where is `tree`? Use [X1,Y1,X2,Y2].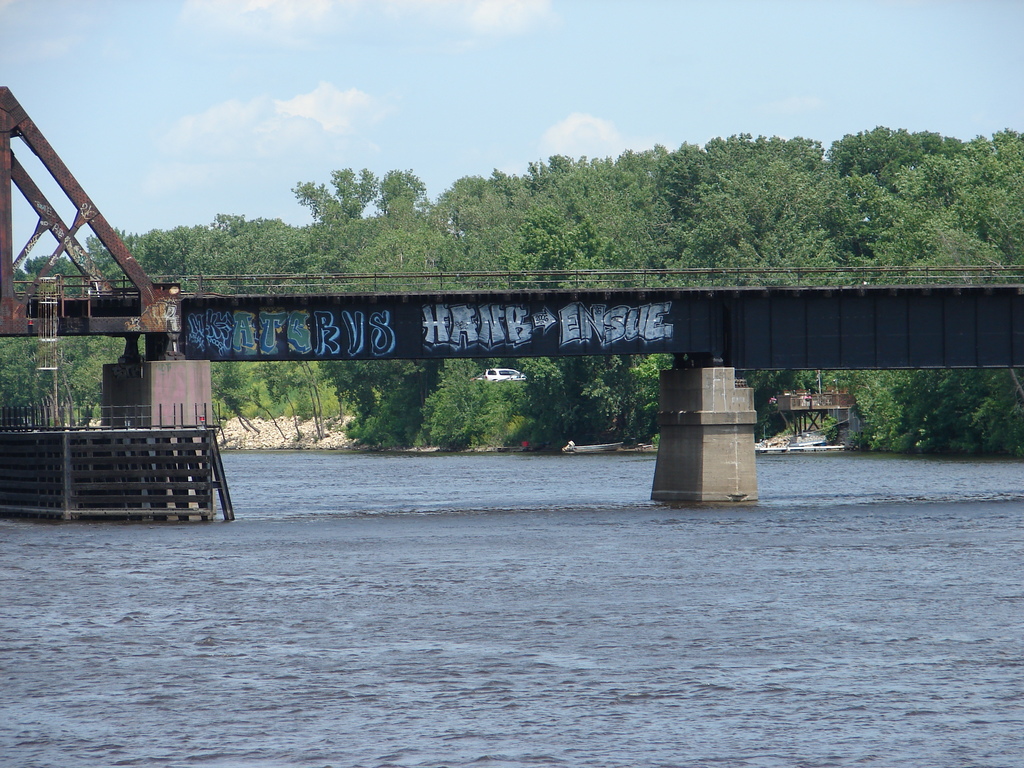
[833,176,882,267].
